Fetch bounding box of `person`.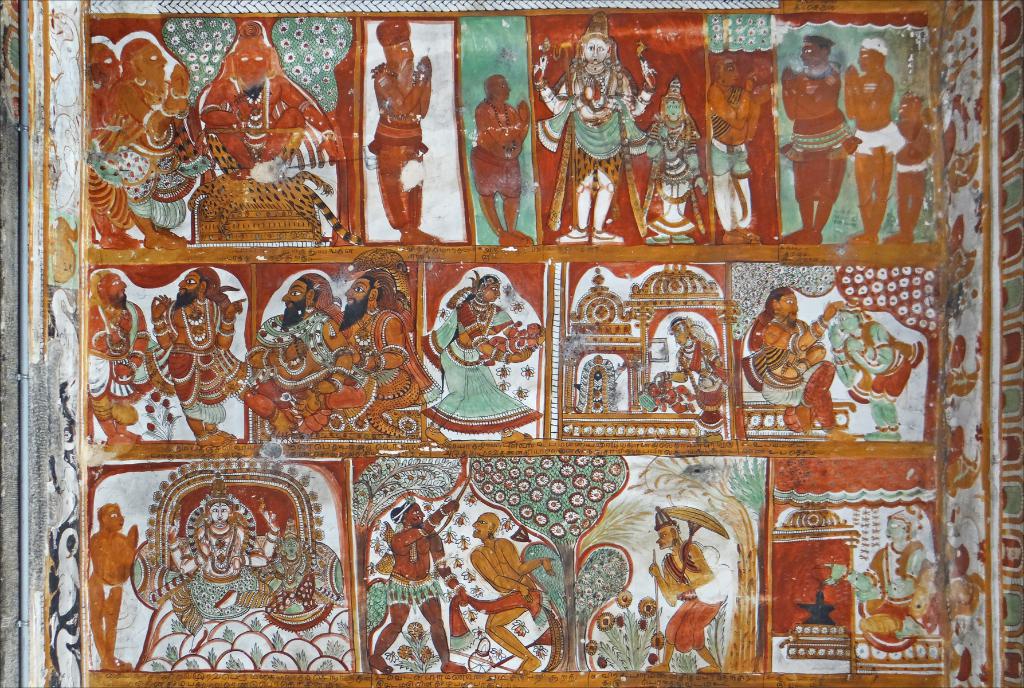
Bbox: (x1=748, y1=288, x2=851, y2=441).
